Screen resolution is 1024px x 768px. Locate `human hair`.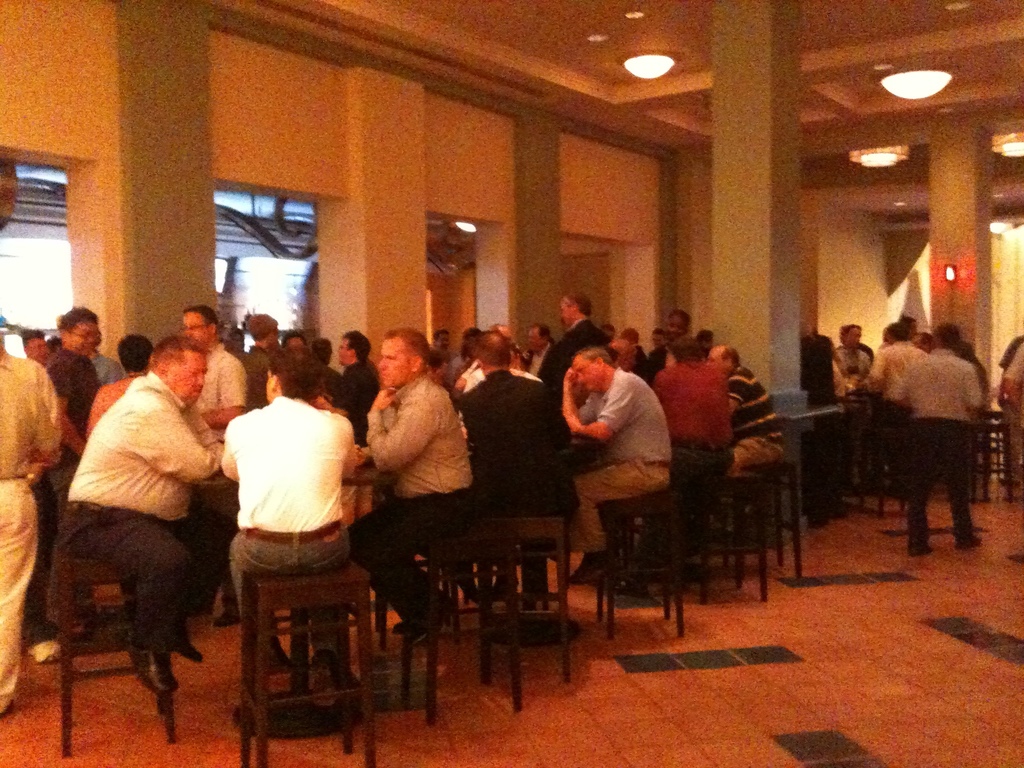
<box>724,339,743,368</box>.
